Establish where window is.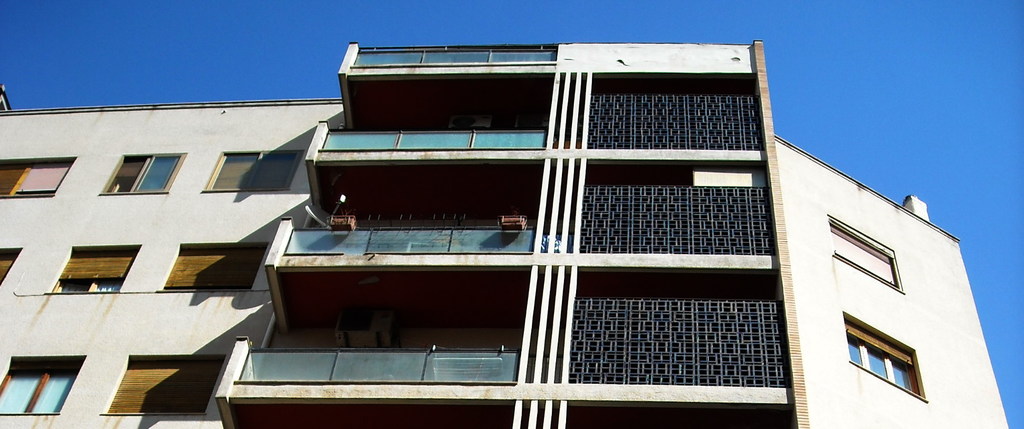
Established at region(100, 154, 185, 194).
